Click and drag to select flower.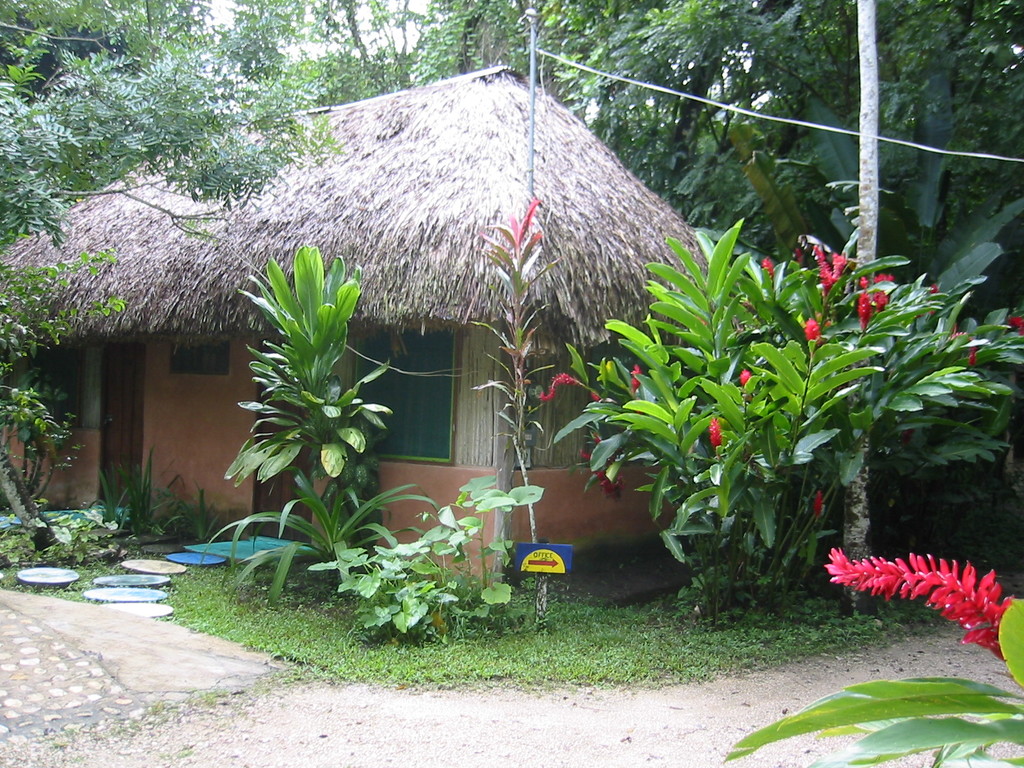
Selection: bbox=(830, 551, 1007, 659).
